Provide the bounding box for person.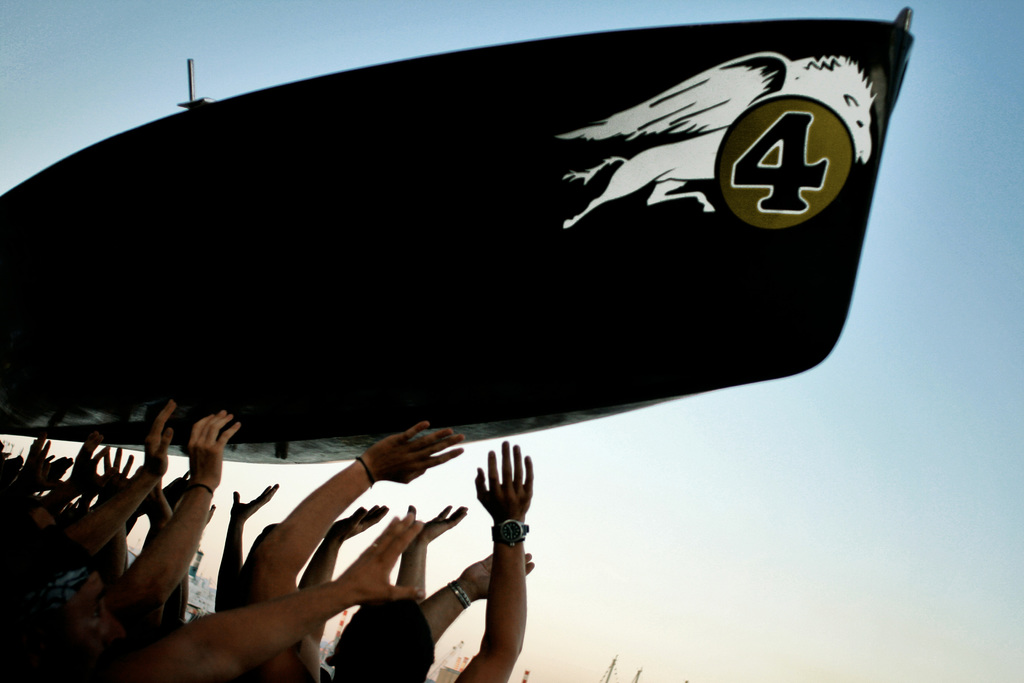
250/415/532/682.
